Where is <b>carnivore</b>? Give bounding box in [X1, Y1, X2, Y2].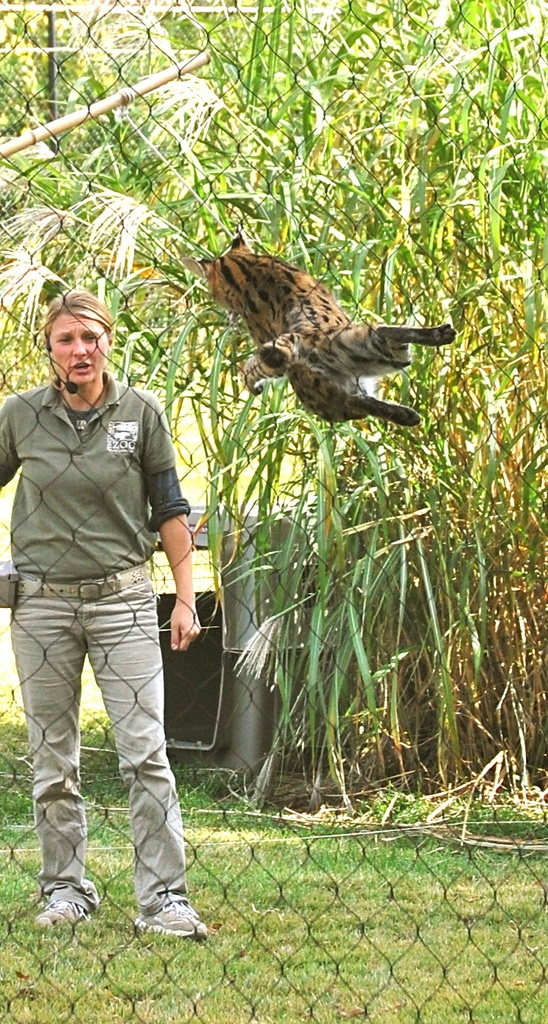
[187, 194, 443, 432].
